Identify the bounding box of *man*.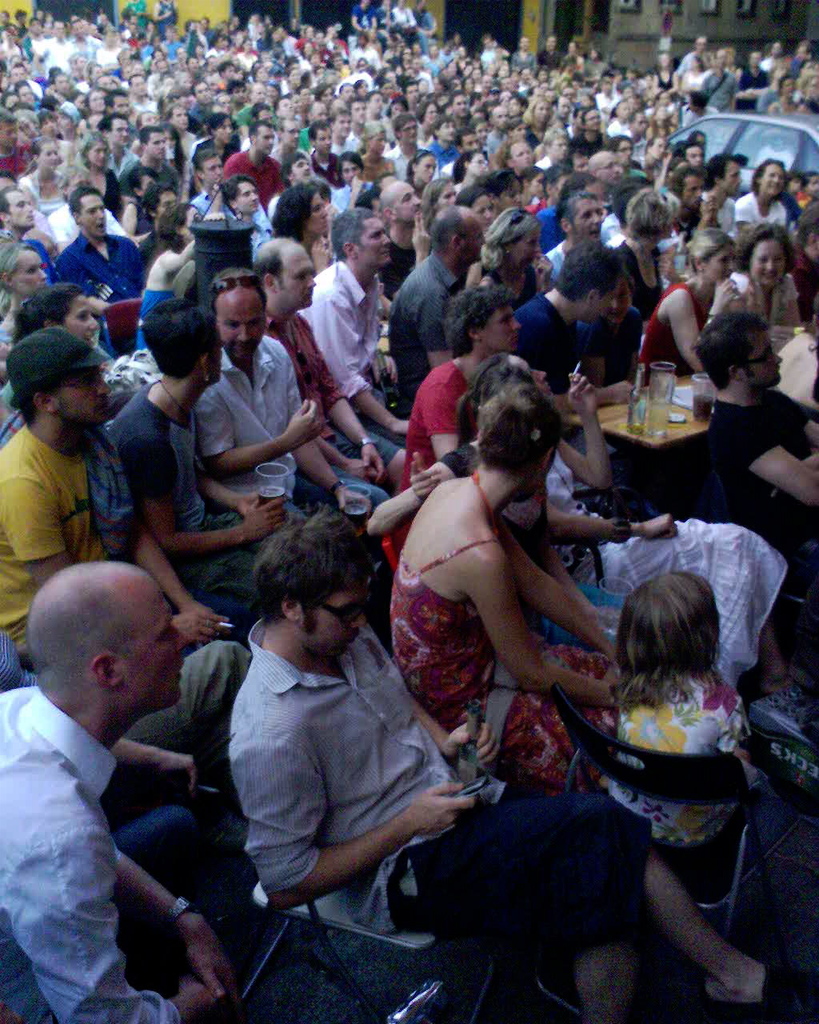
bbox=[217, 174, 277, 238].
